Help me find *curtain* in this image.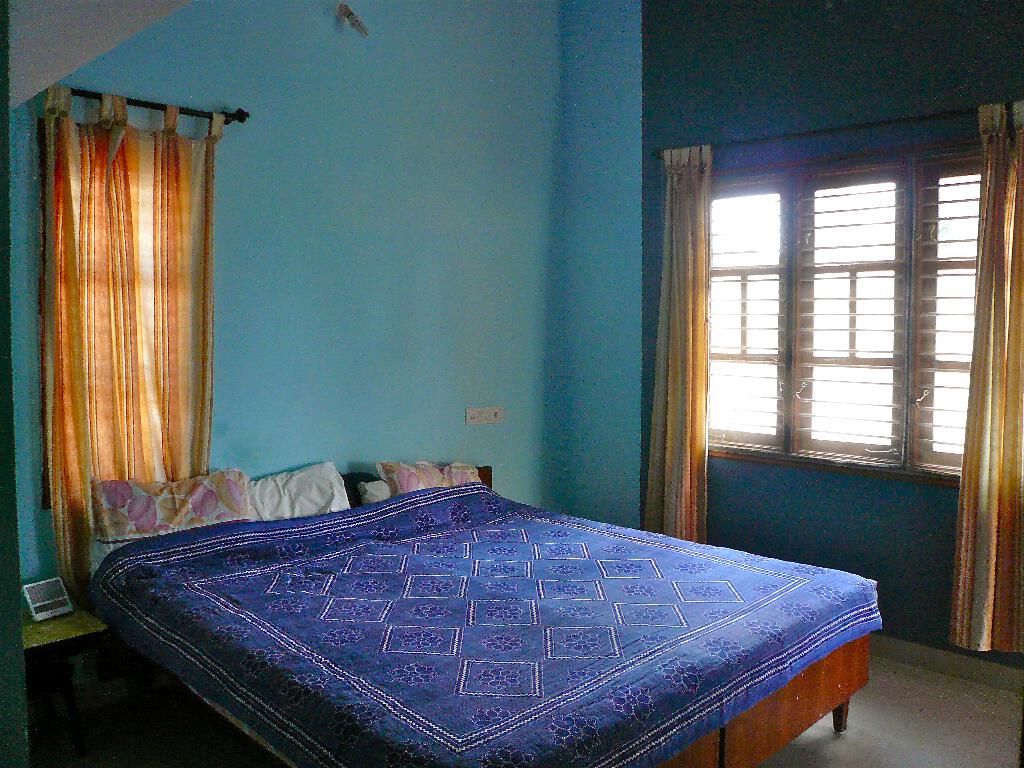
Found it: bbox(641, 147, 712, 540).
